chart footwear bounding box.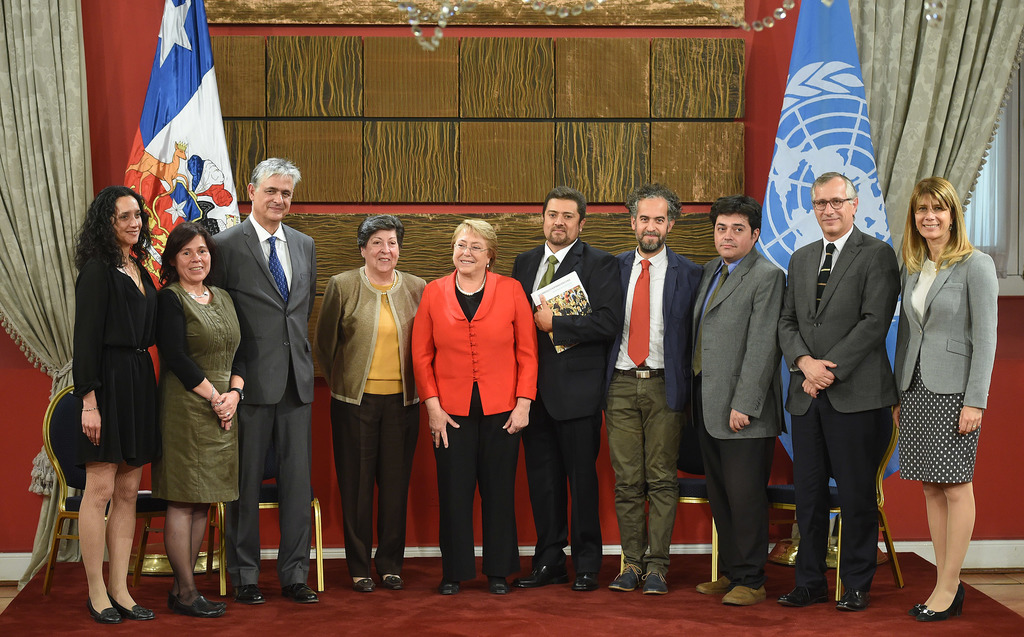
Charted: [left=908, top=600, right=927, bottom=616].
